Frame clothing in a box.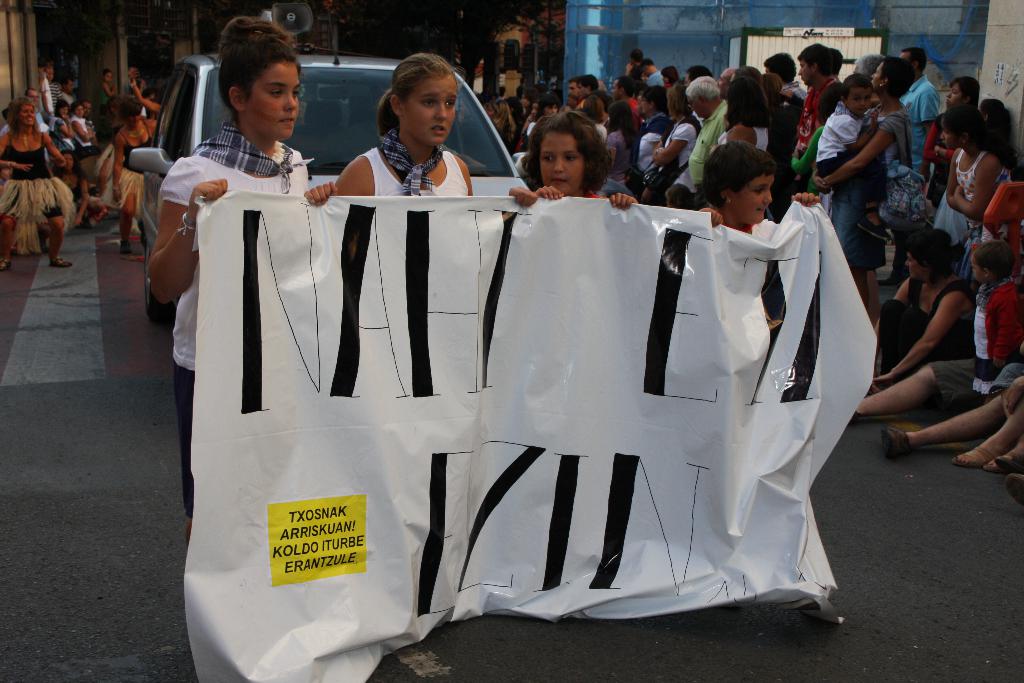
169,115,314,507.
